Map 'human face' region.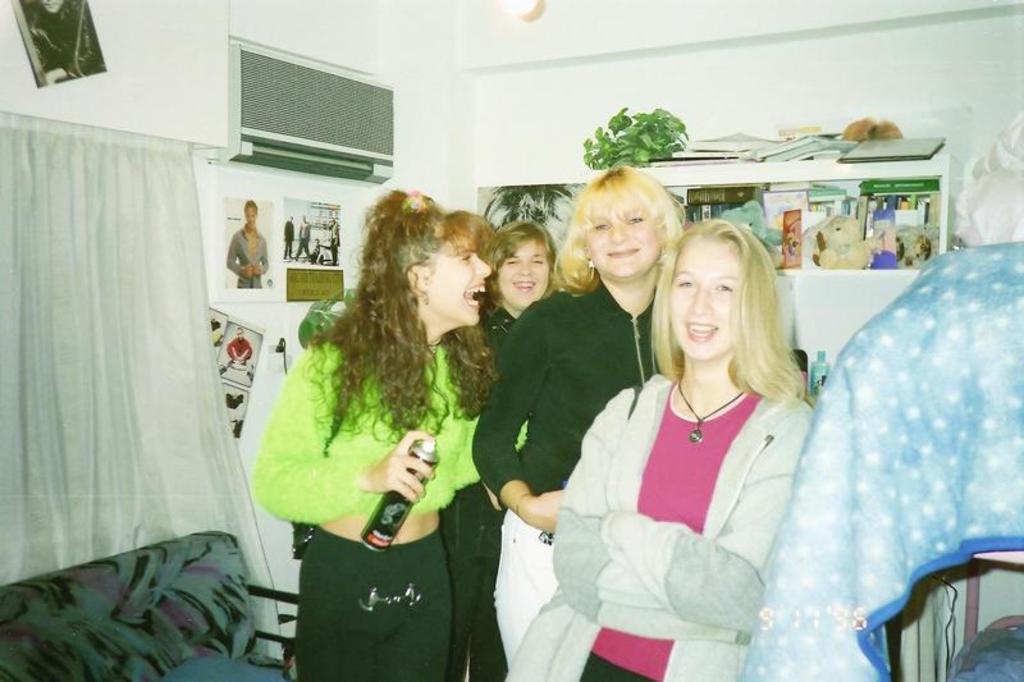
Mapped to pyautogui.locateOnScreen(498, 224, 543, 312).
